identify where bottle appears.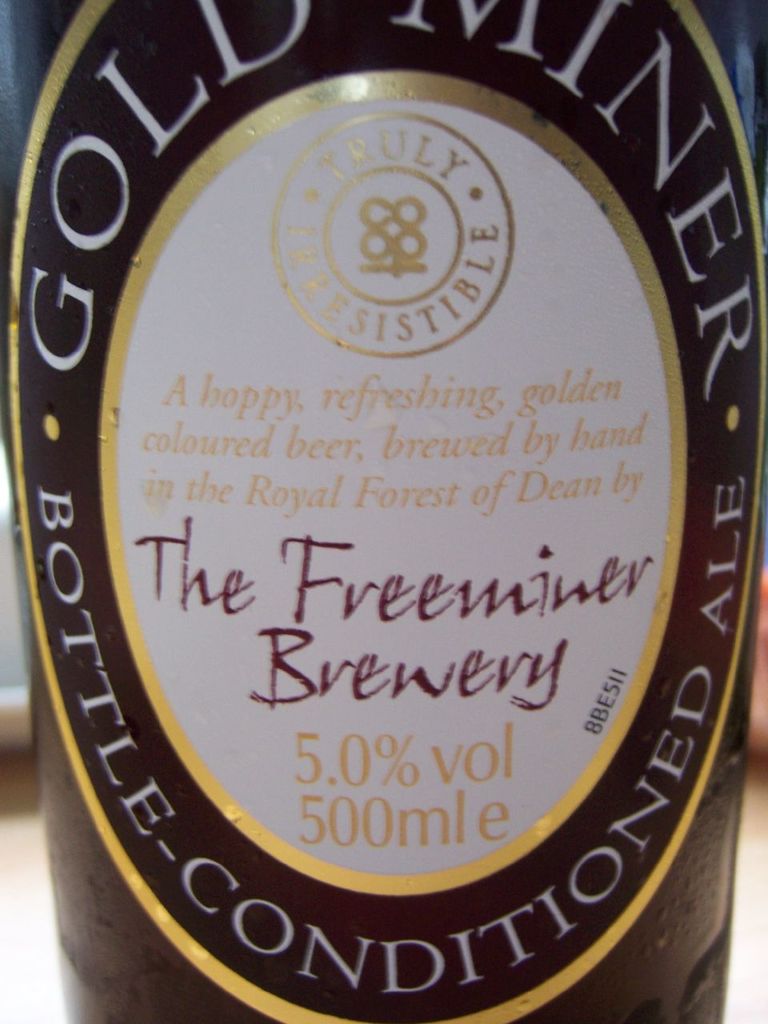
Appears at region(0, 0, 767, 1023).
